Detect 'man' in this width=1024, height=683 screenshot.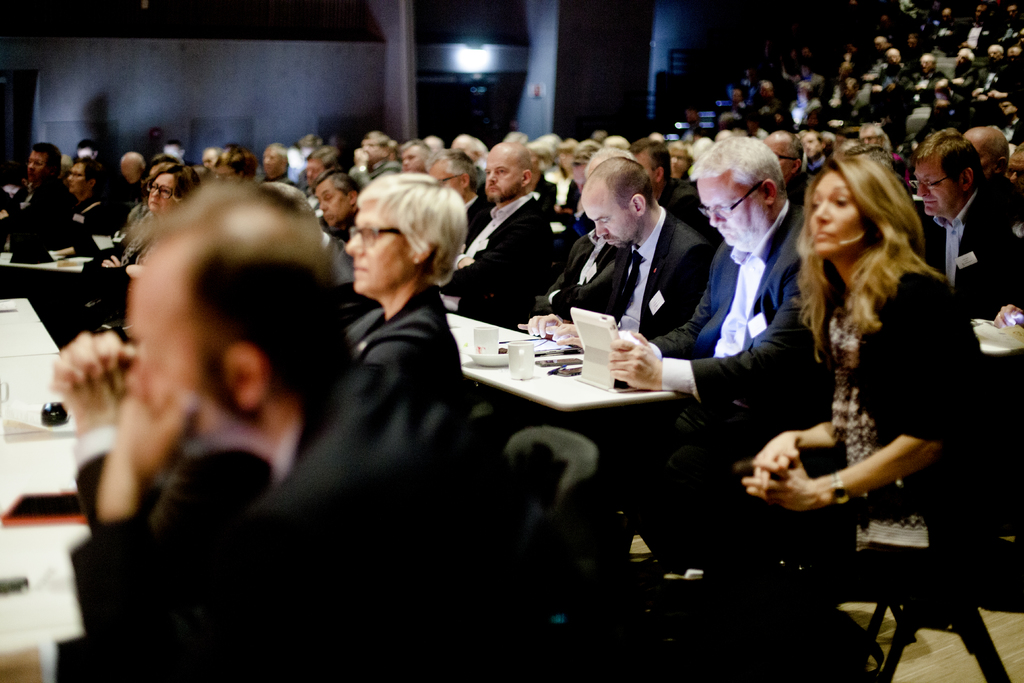
Detection: [x1=998, y1=42, x2=1023, y2=97].
